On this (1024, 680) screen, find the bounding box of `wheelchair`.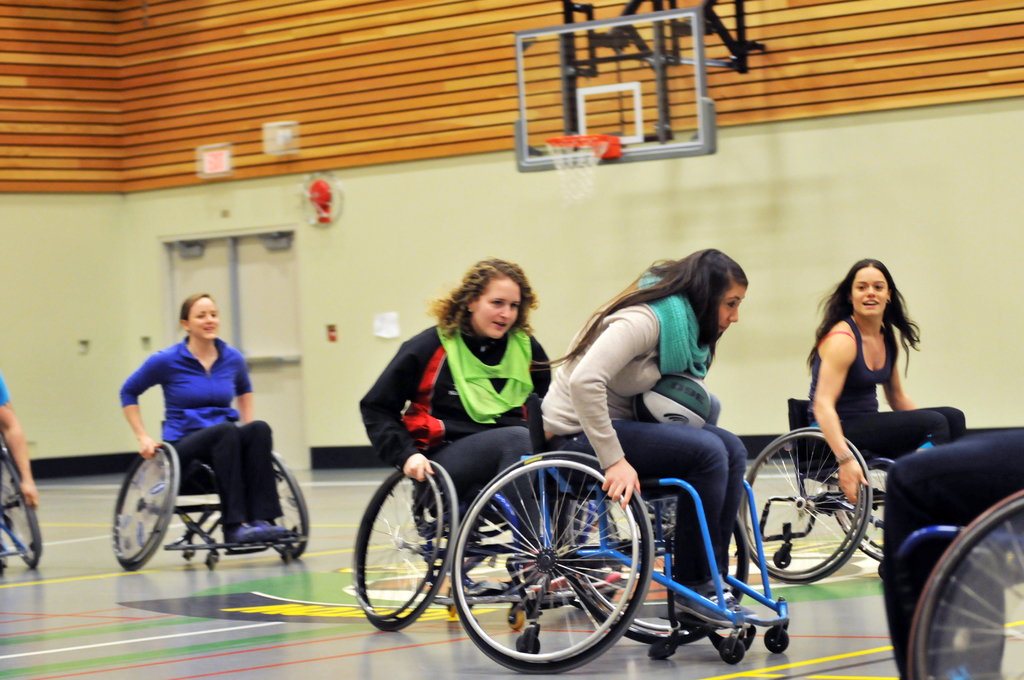
Bounding box: (454, 389, 791, 676).
